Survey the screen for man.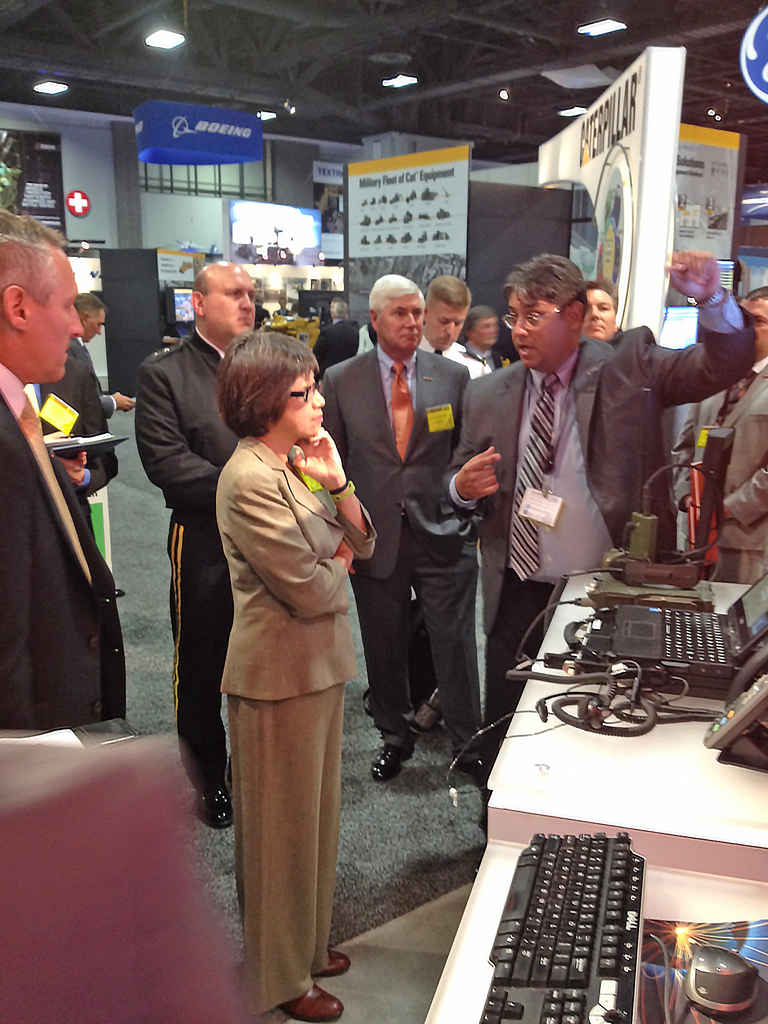
Survey found: bbox=[0, 192, 151, 748].
